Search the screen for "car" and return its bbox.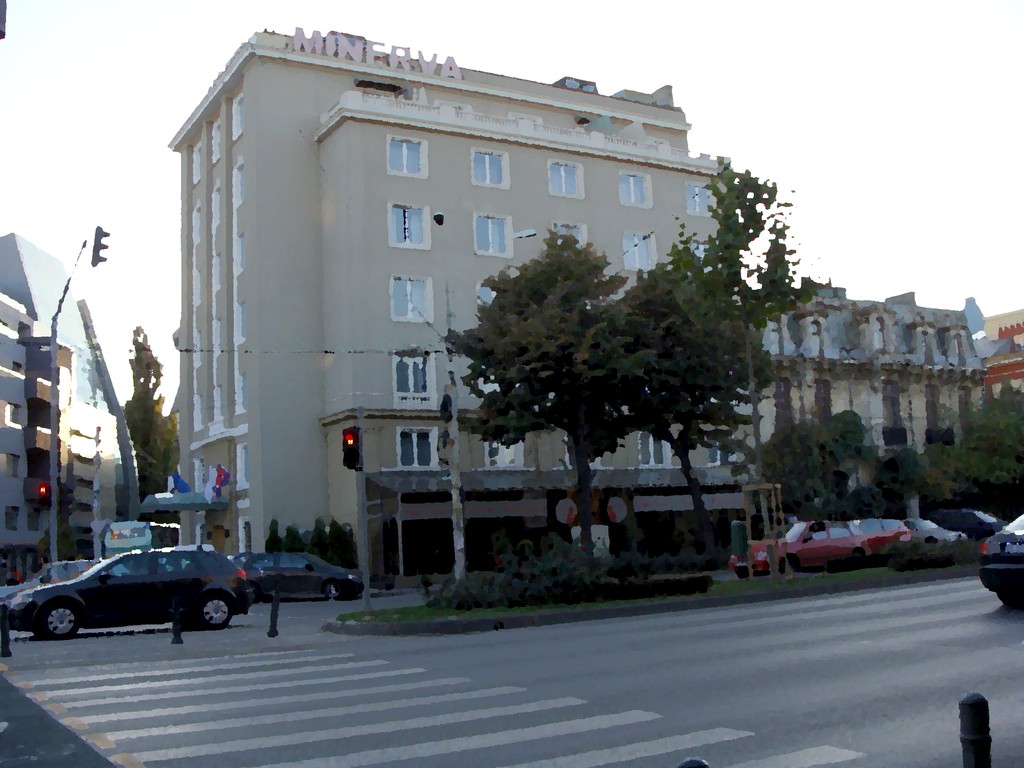
Found: <box>979,511,1023,606</box>.
